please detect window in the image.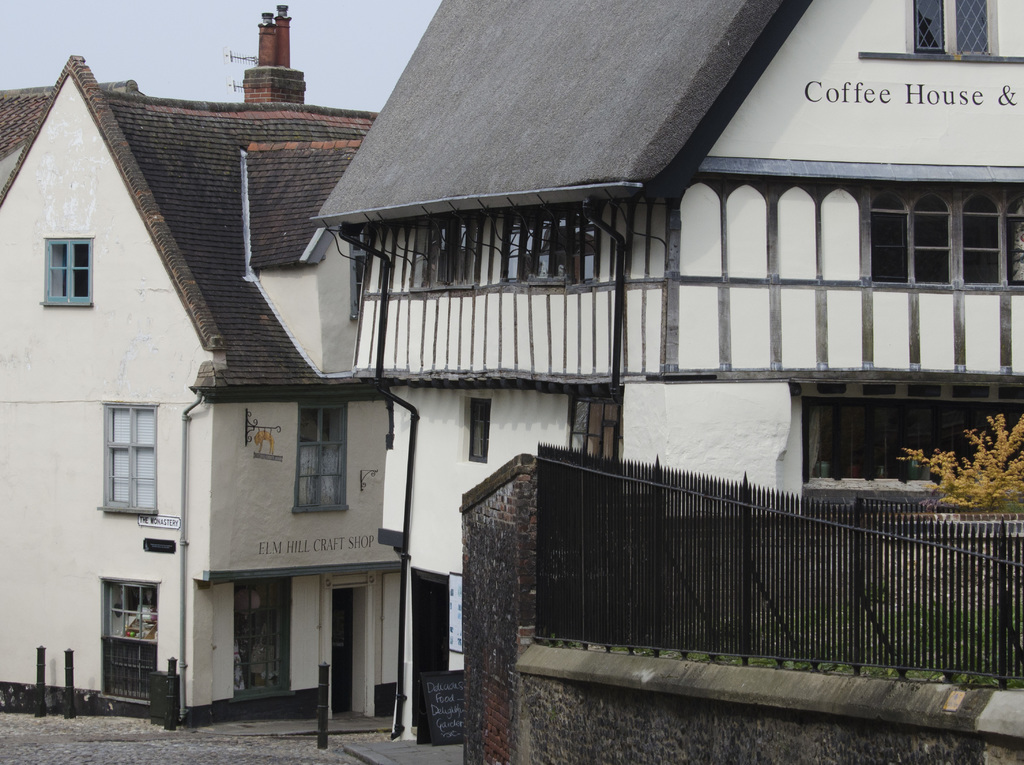
bbox=(908, 0, 988, 60).
